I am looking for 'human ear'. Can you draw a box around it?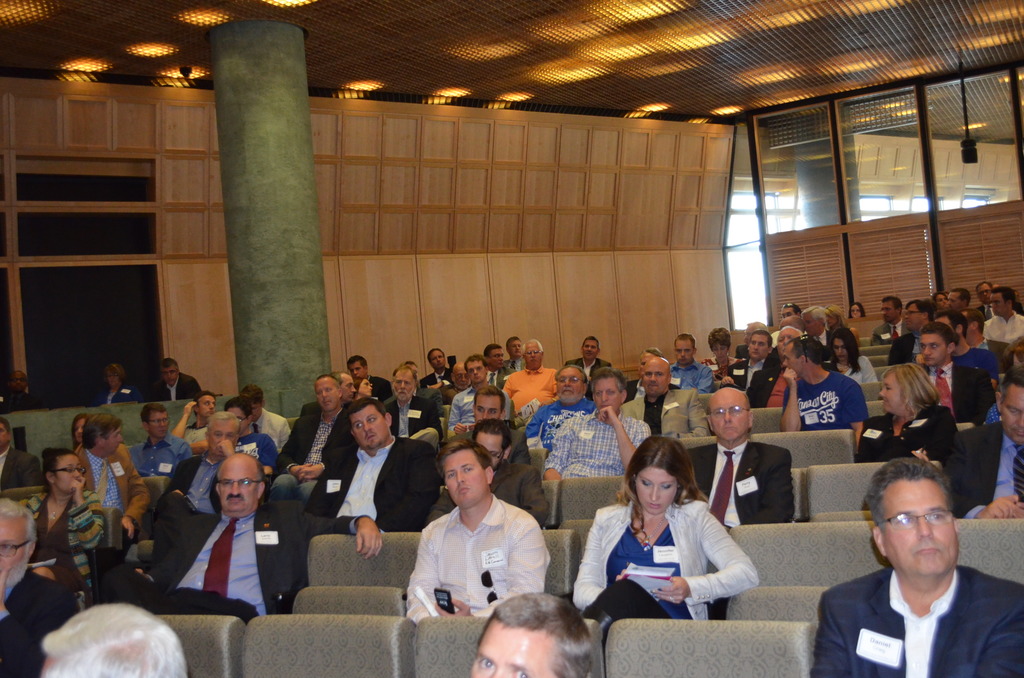
Sure, the bounding box is box=[337, 389, 344, 398].
